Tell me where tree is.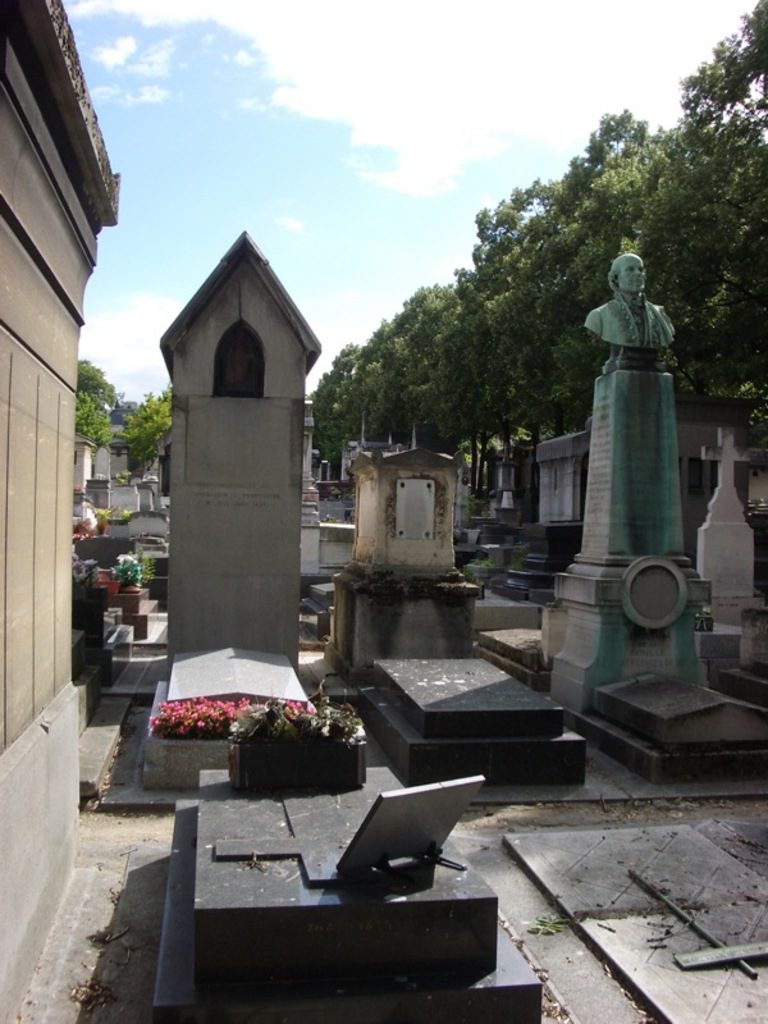
tree is at box(72, 356, 120, 407).
